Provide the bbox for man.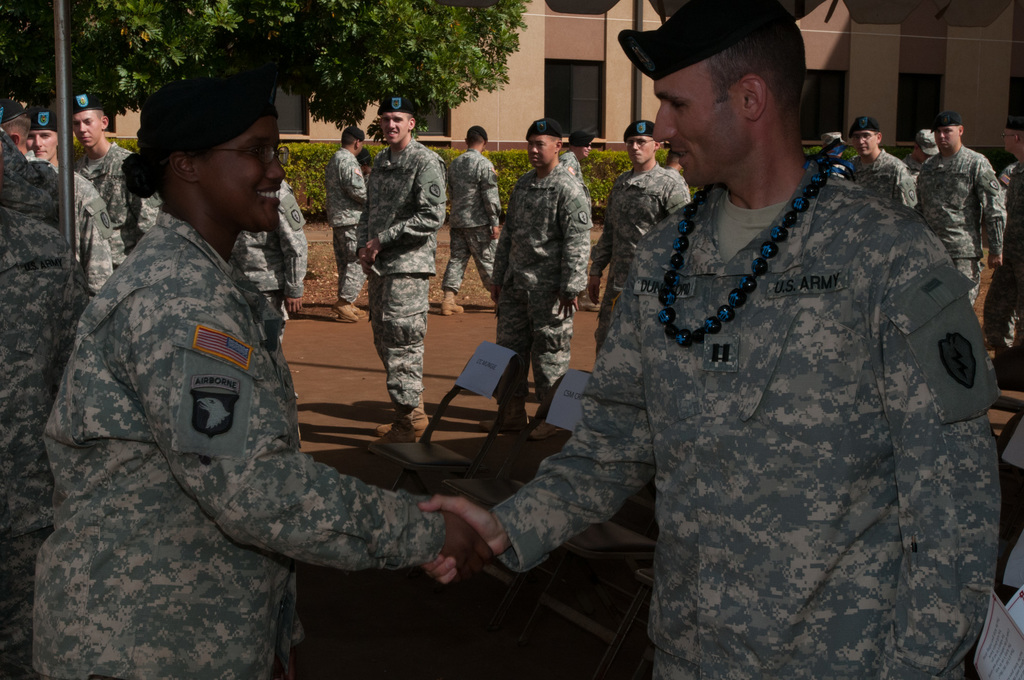
<bbox>920, 109, 1016, 289</bbox>.
